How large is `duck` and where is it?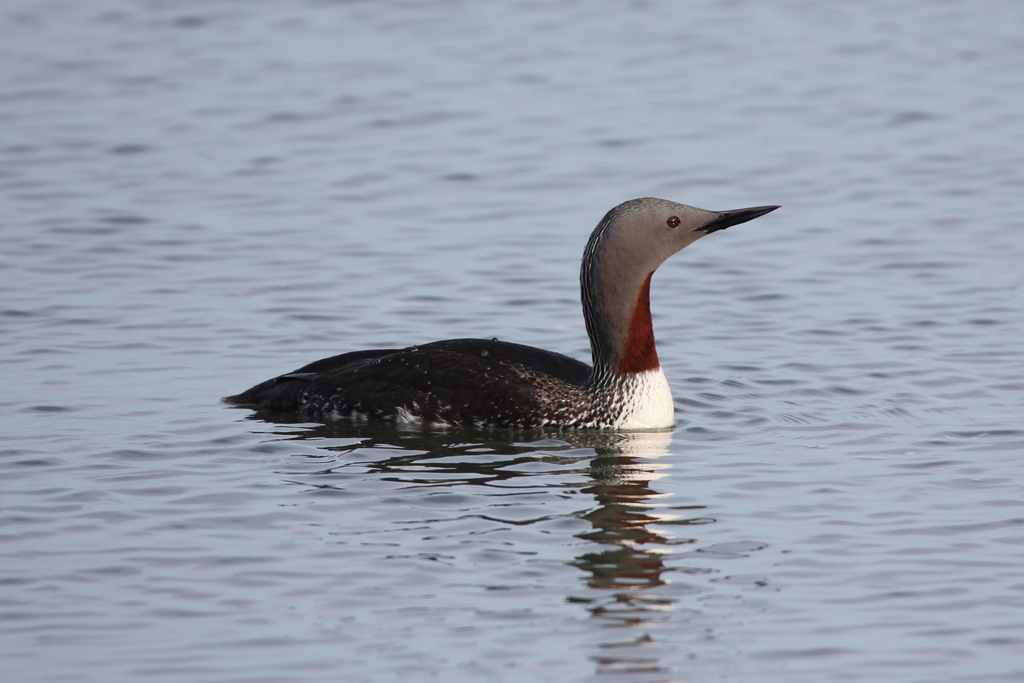
Bounding box: x1=227 y1=168 x2=800 y2=451.
